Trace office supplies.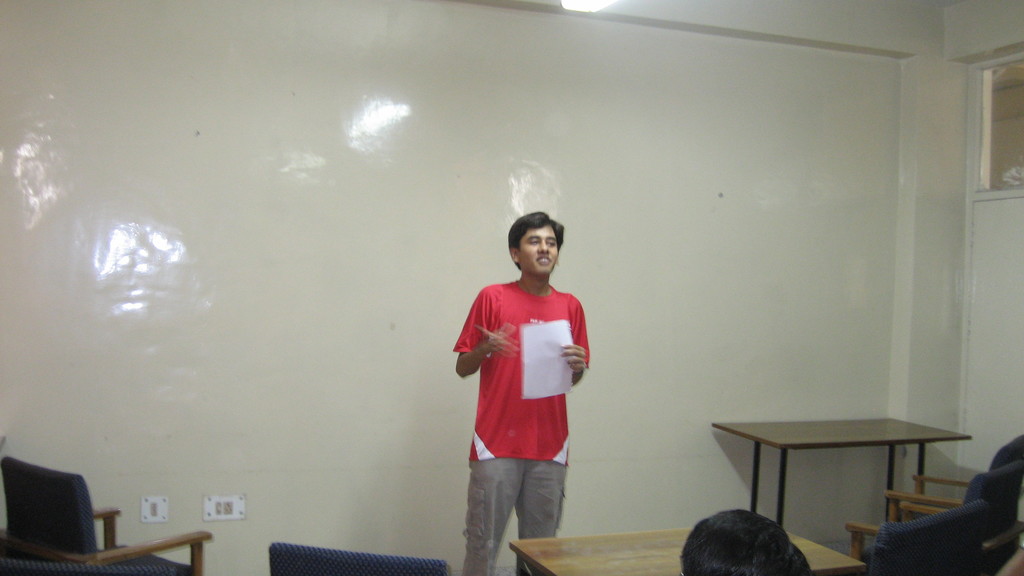
Traced to region(865, 484, 1023, 570).
